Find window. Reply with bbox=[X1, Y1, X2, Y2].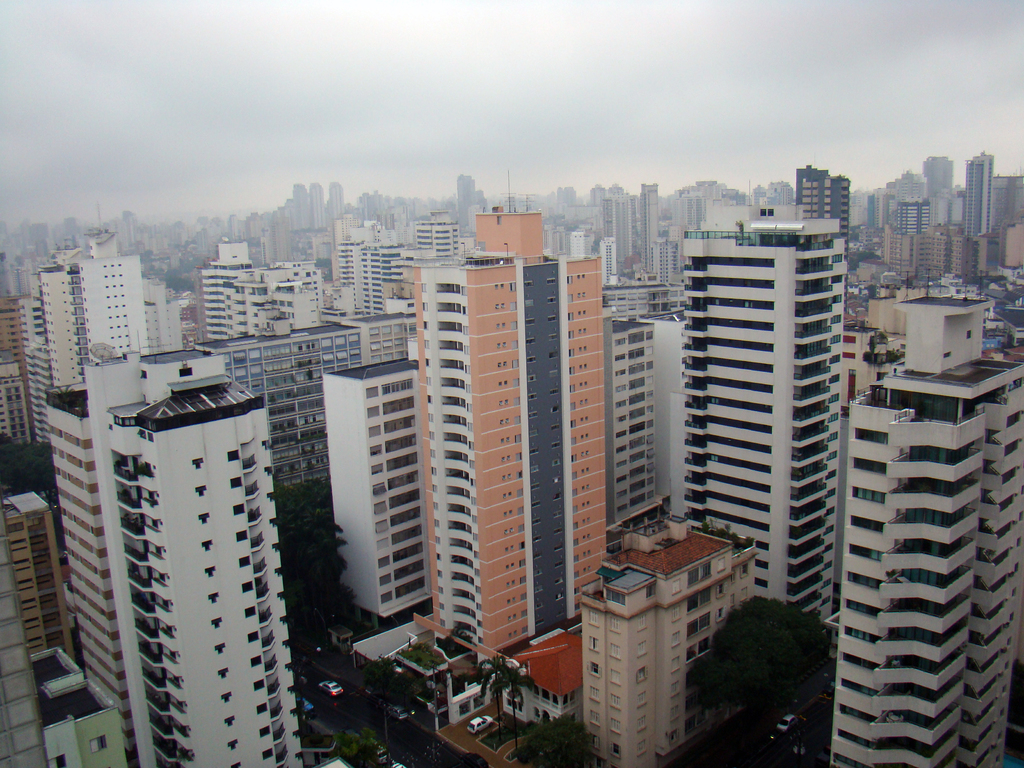
bbox=[640, 615, 648, 630].
